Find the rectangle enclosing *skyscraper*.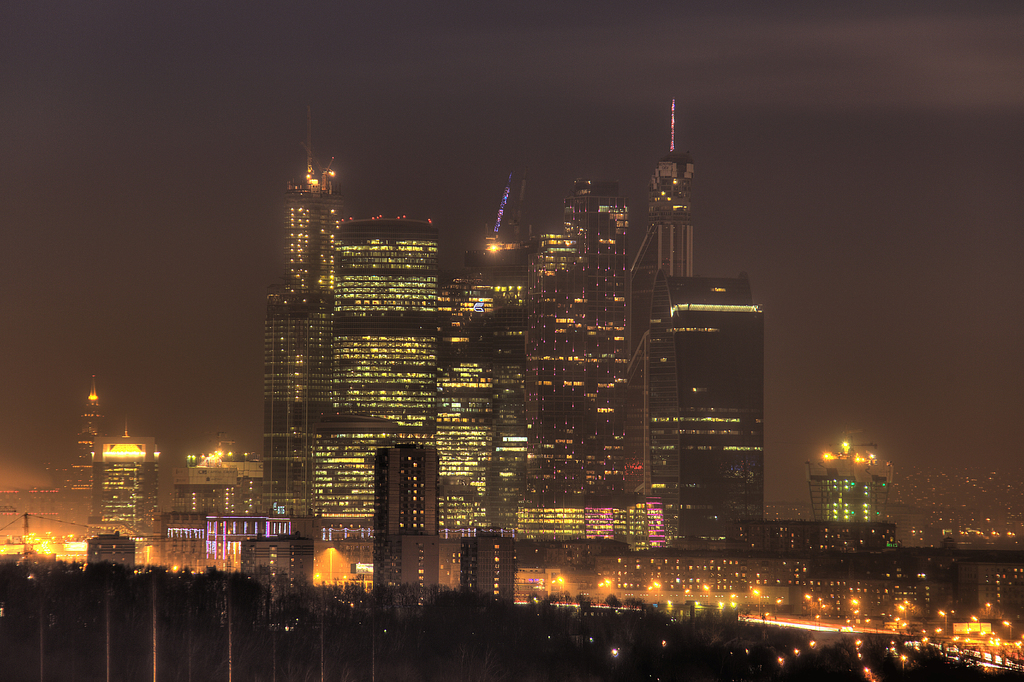
{"x1": 370, "y1": 446, "x2": 440, "y2": 603}.
